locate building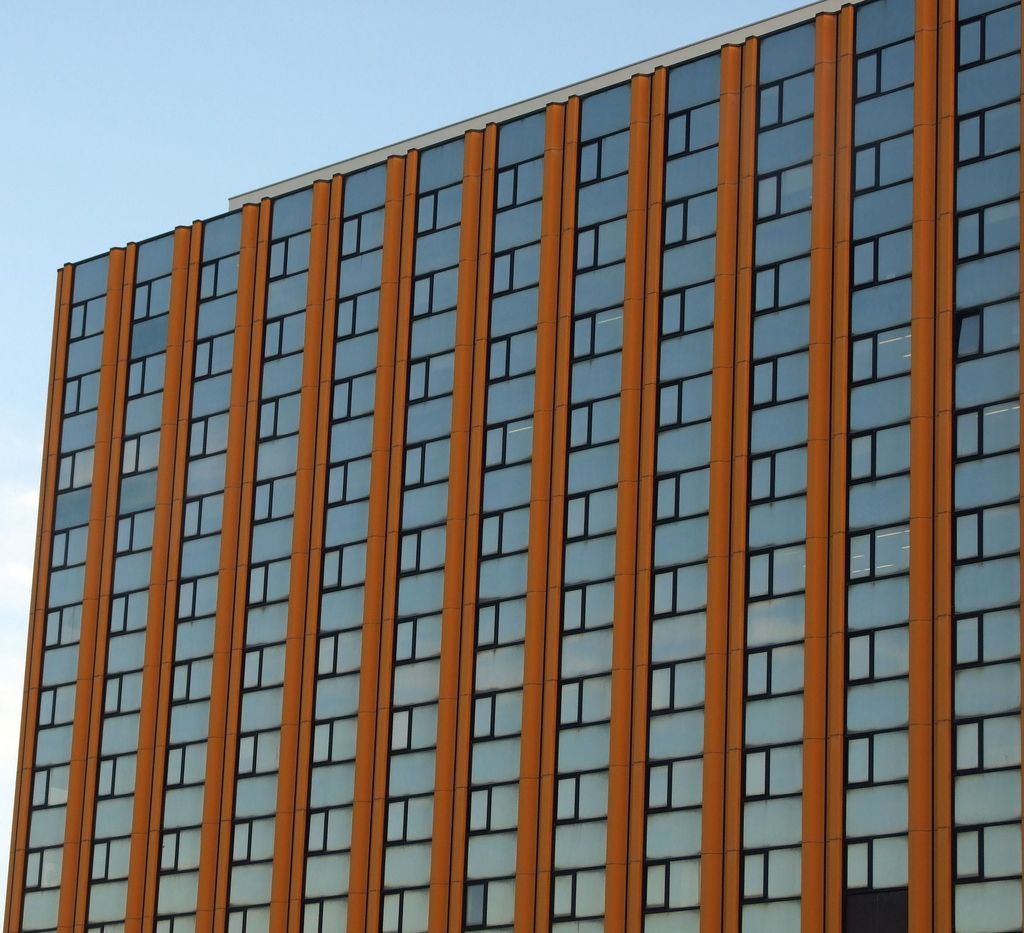
bbox=[0, 0, 1023, 932]
